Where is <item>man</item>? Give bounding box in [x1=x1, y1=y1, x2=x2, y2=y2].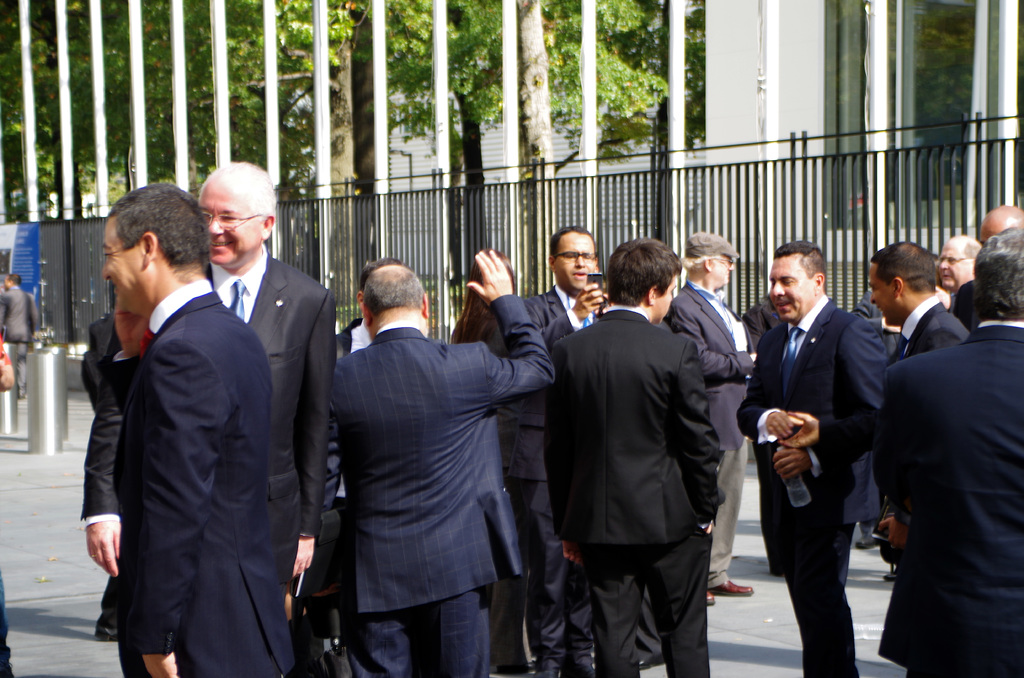
[x1=86, y1=147, x2=317, y2=677].
